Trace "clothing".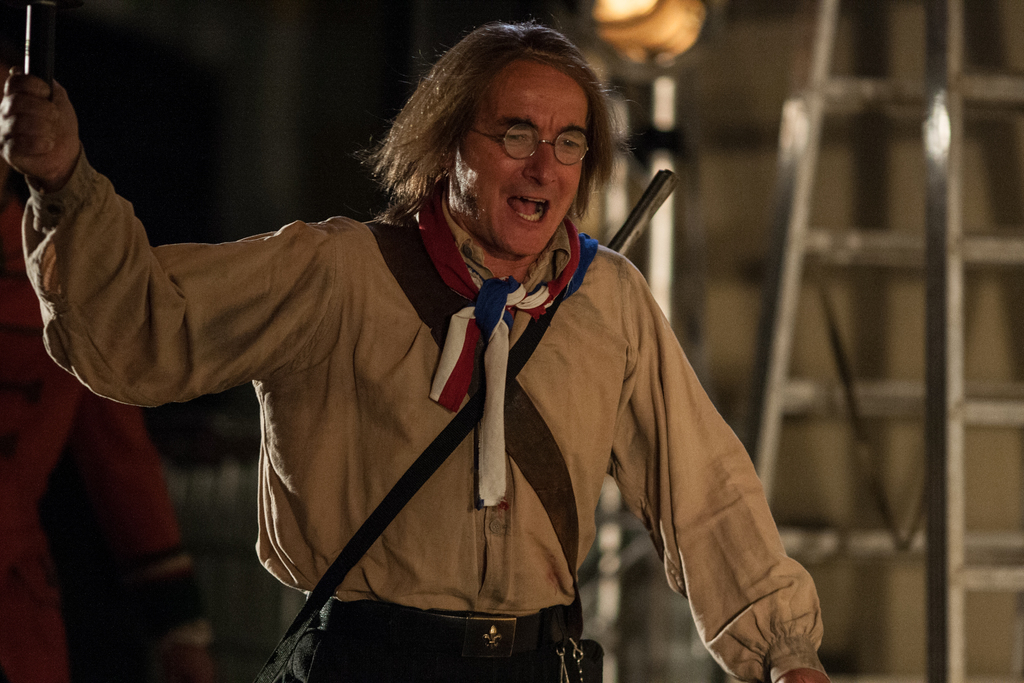
Traced to BBox(11, 194, 214, 682).
